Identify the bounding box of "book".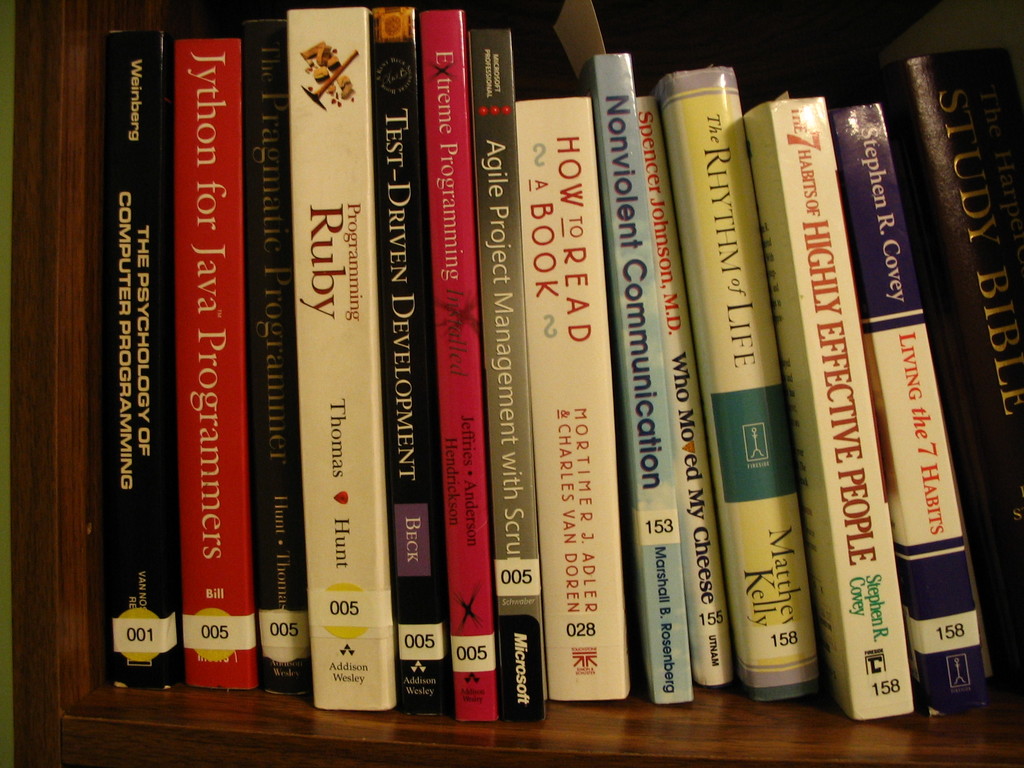
(x1=292, y1=4, x2=371, y2=714).
